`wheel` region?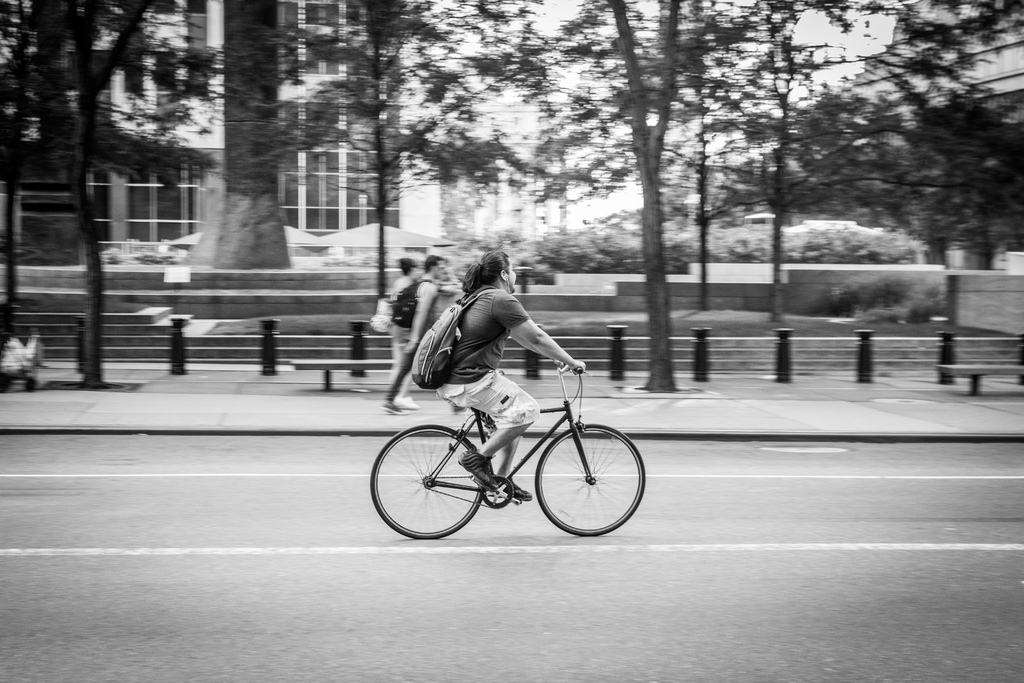
l=537, t=423, r=646, b=536
